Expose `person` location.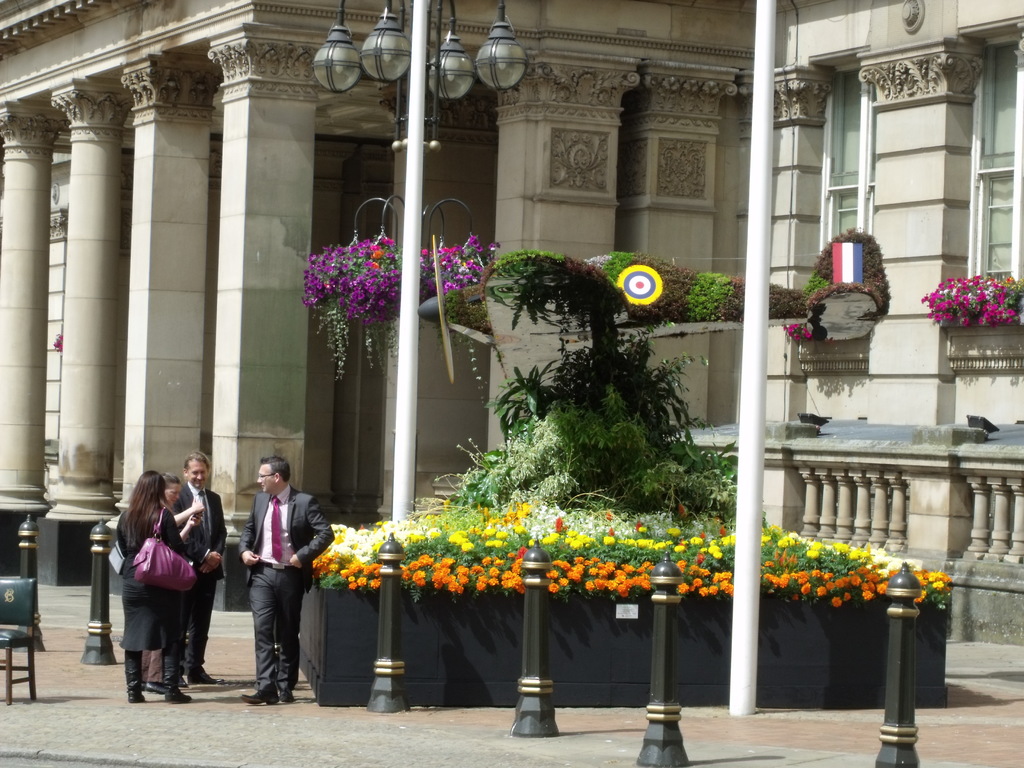
Exposed at {"x1": 170, "y1": 450, "x2": 230, "y2": 688}.
